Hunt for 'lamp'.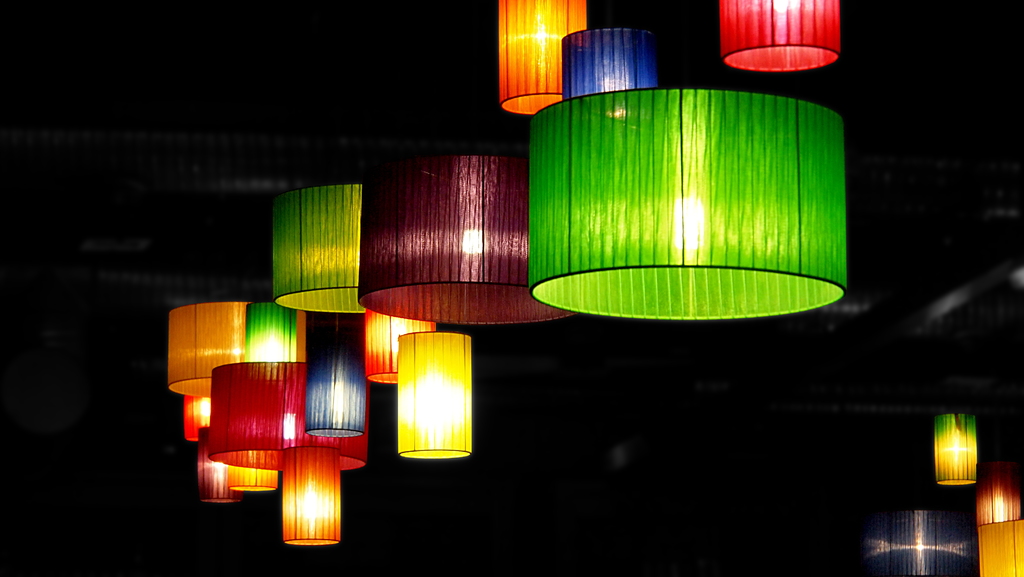
Hunted down at 514:46:872:366.
